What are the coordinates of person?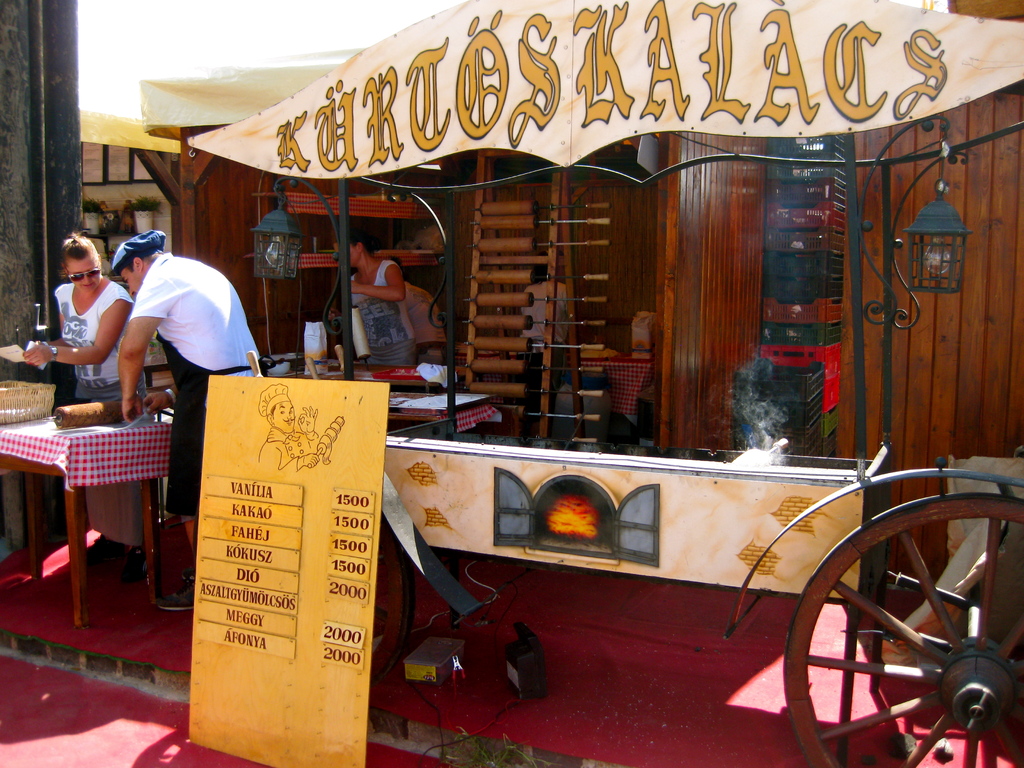
rect(114, 232, 275, 607).
